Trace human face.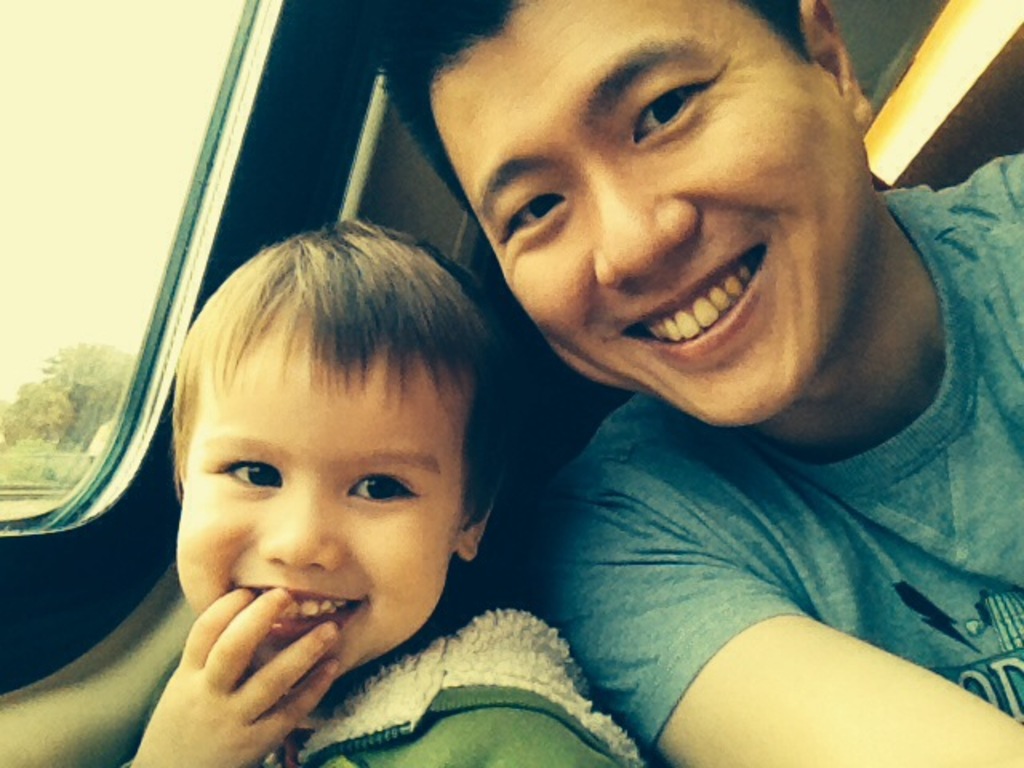
Traced to rect(170, 336, 453, 688).
